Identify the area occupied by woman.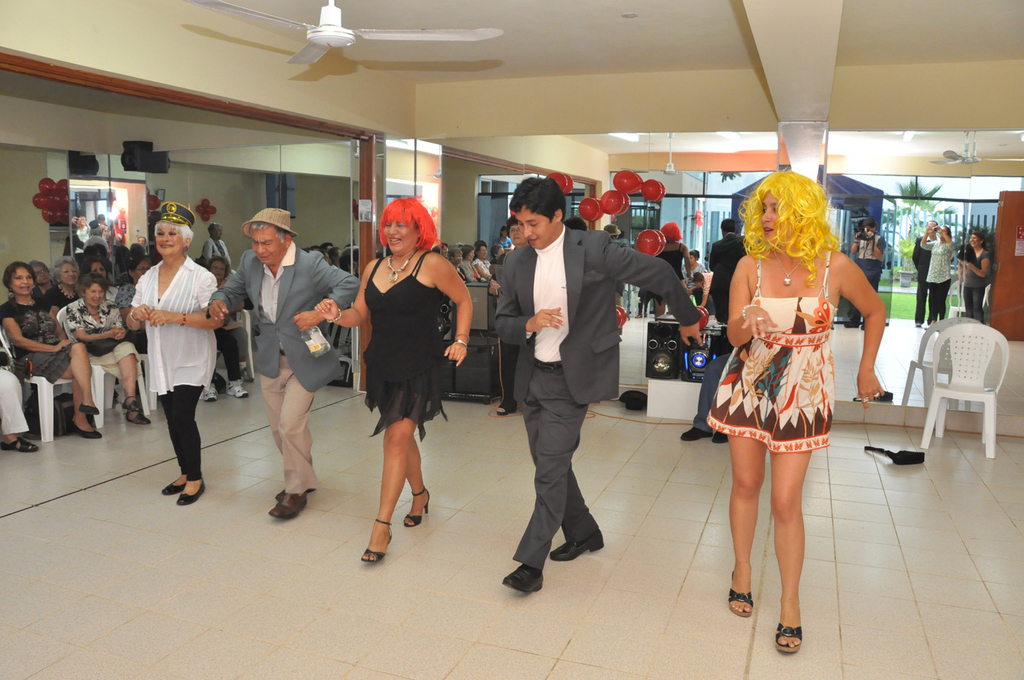
Area: bbox=[200, 254, 251, 403].
